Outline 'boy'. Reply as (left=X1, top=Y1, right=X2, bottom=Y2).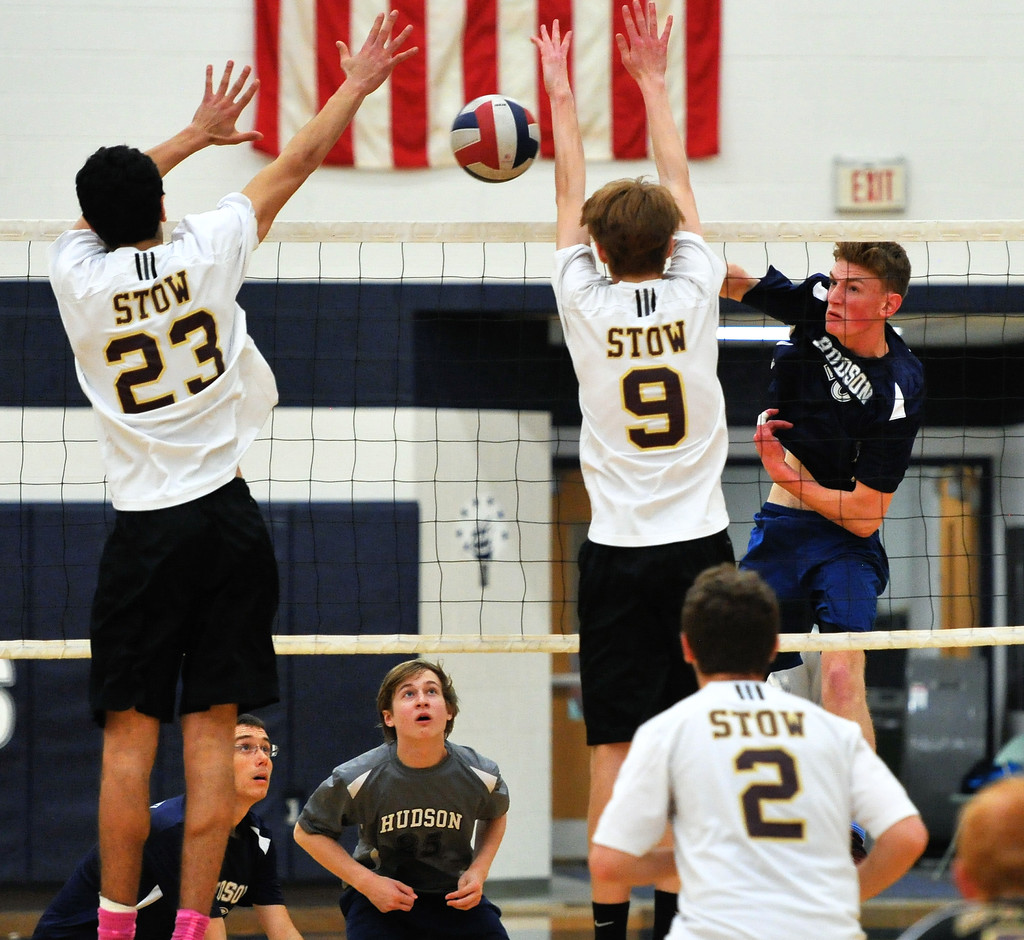
(left=532, top=0, right=727, bottom=939).
